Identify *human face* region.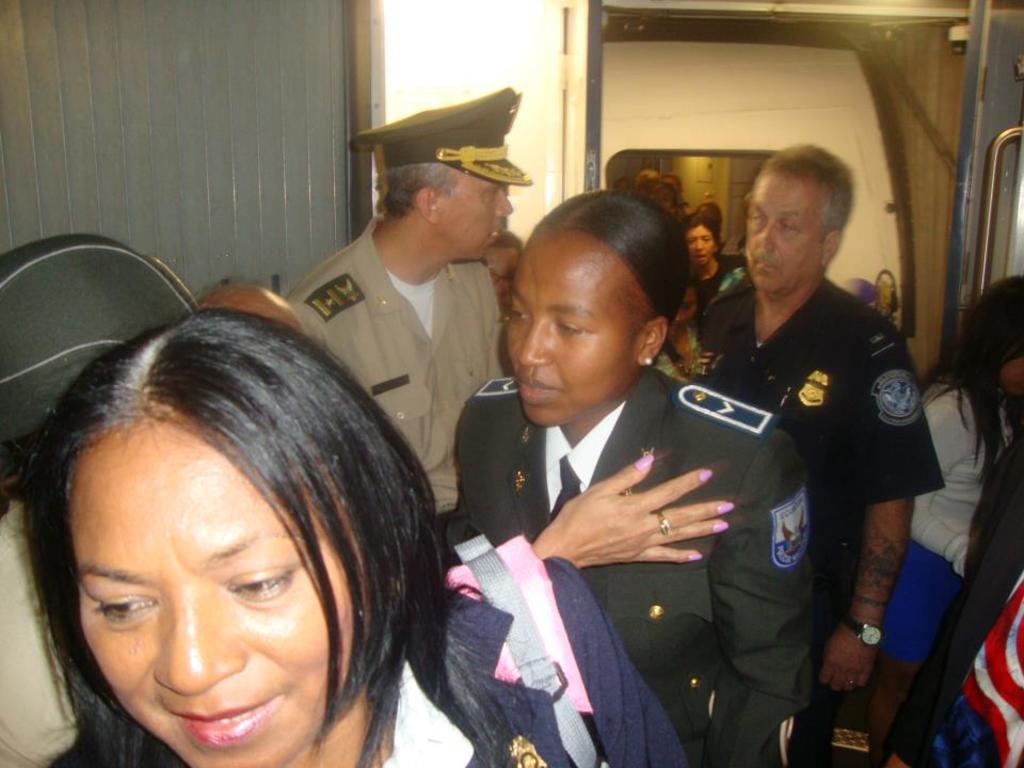
Region: Rect(745, 171, 822, 294).
